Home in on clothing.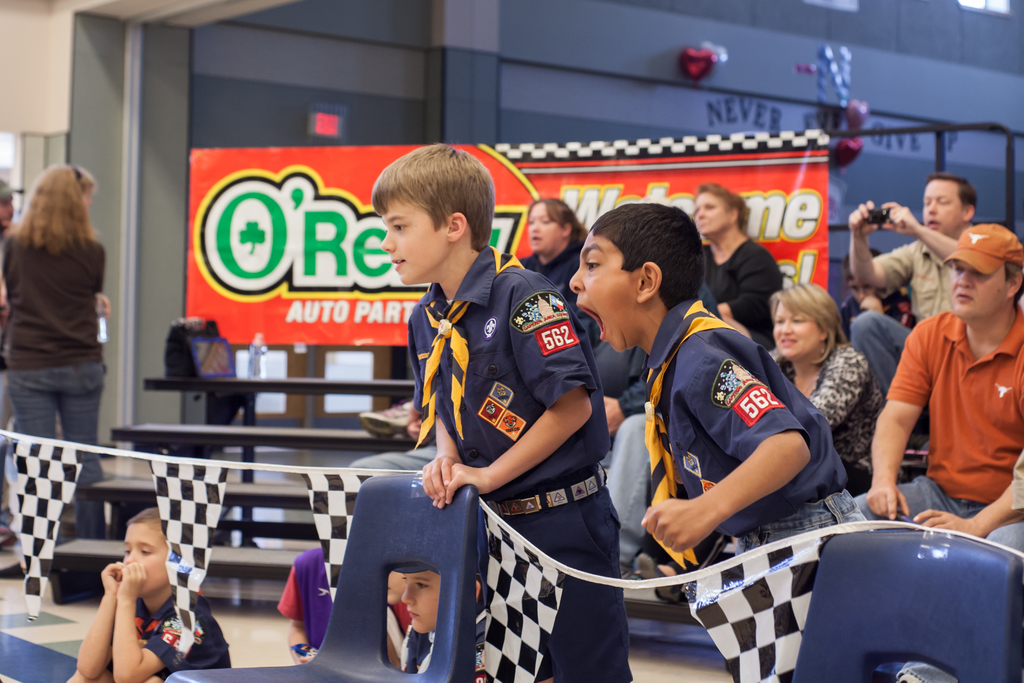
Homed in at <region>131, 586, 233, 682</region>.
